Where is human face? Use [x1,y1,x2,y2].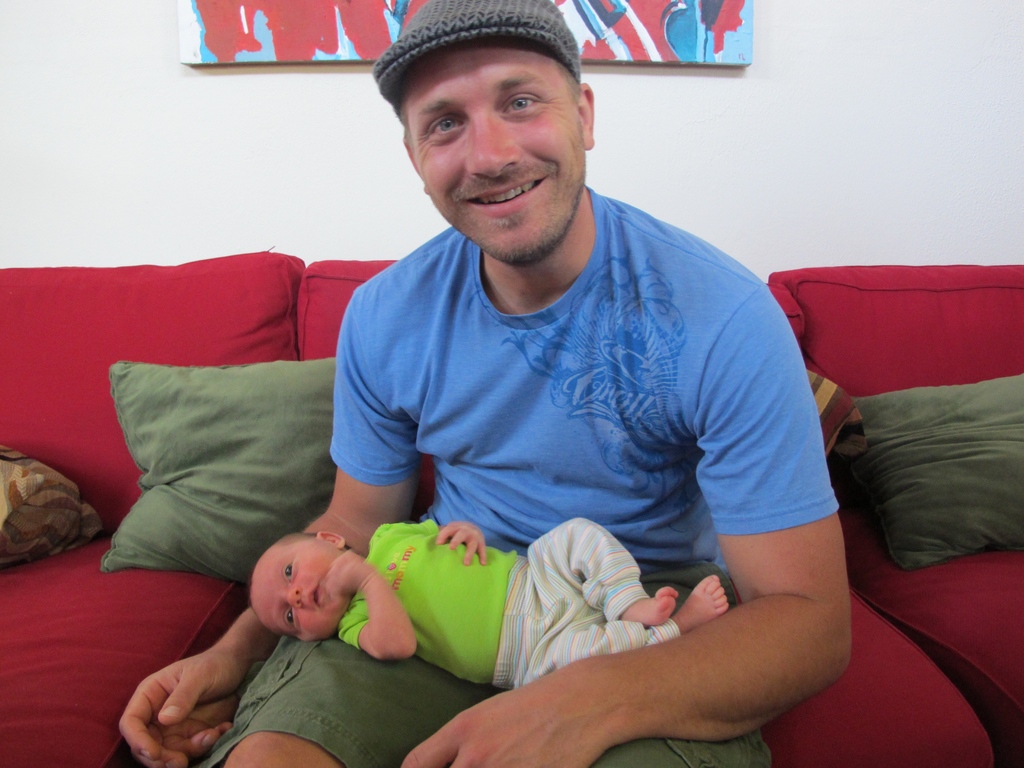
[403,38,585,264].
